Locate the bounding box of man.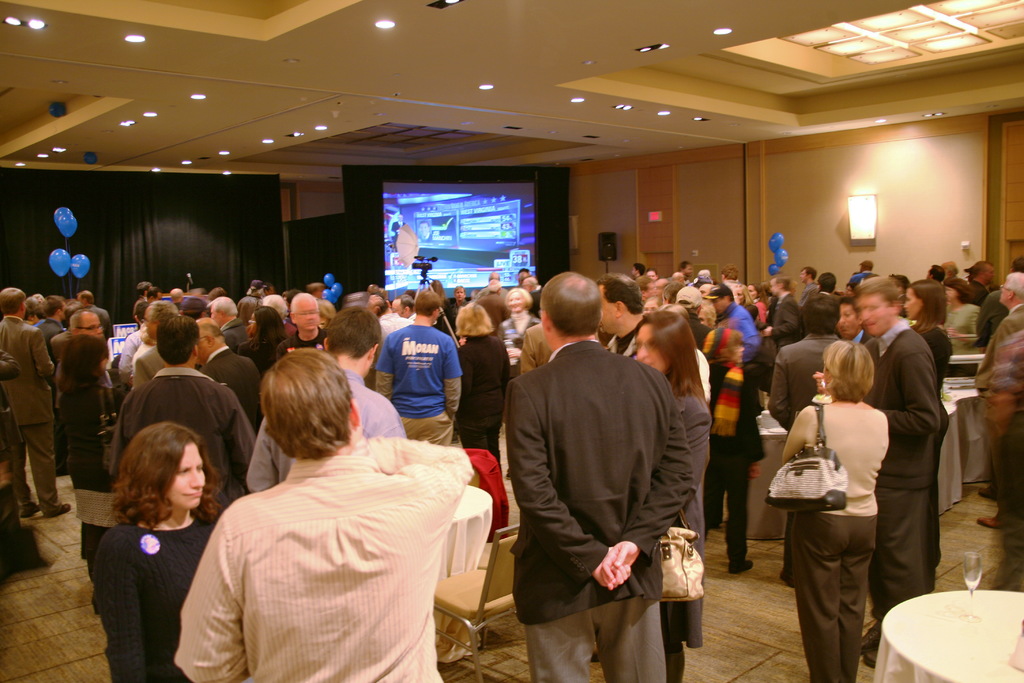
Bounding box: <region>442, 286, 468, 340</region>.
